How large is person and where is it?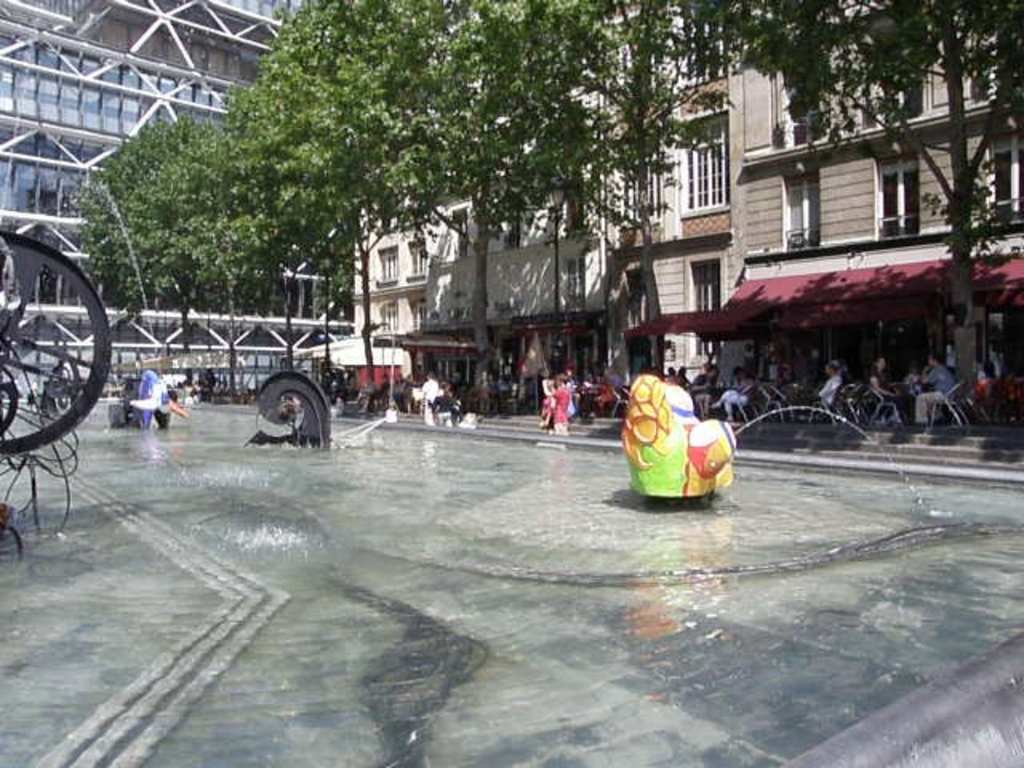
Bounding box: rect(915, 346, 954, 422).
